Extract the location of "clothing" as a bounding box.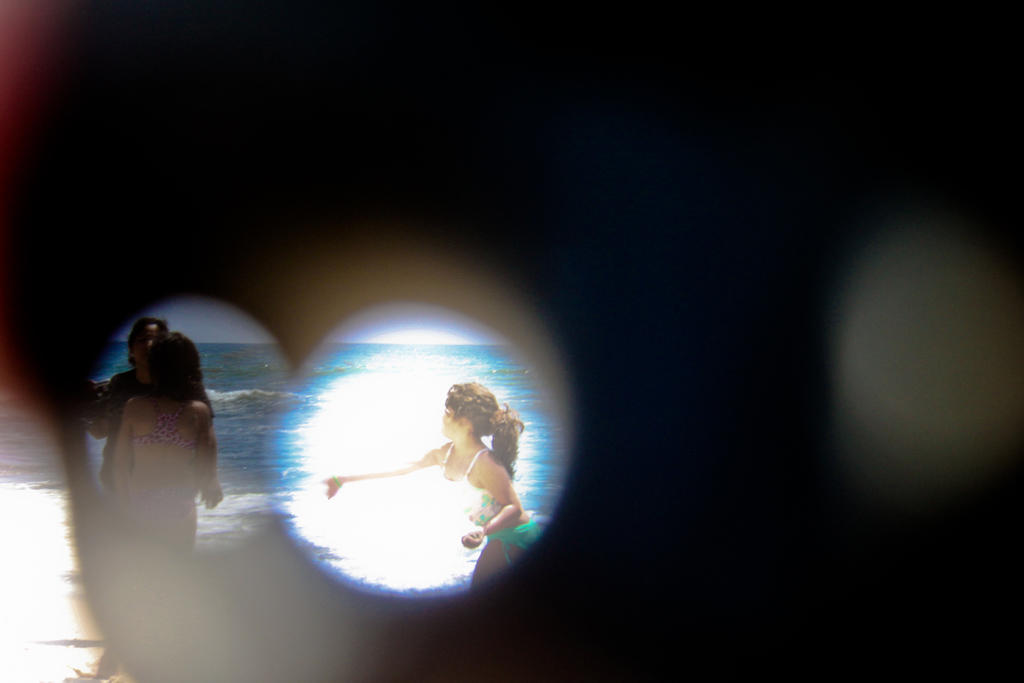
<bbox>94, 371, 141, 511</bbox>.
